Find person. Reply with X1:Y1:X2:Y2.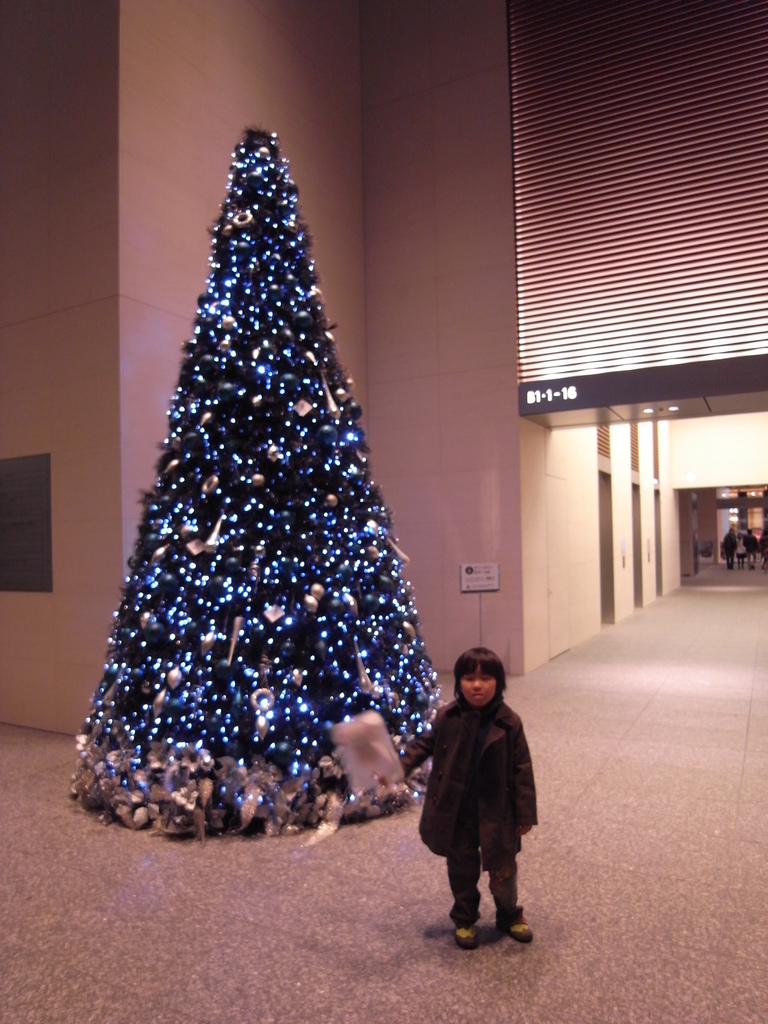
387:650:537:948.
